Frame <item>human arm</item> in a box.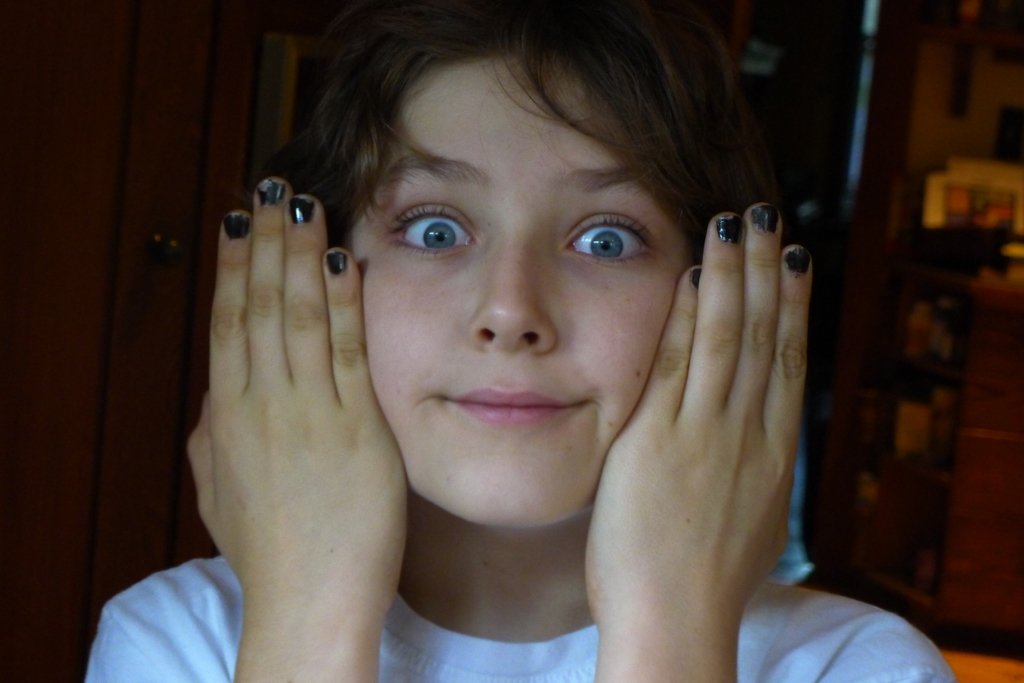
select_region(577, 199, 963, 681).
